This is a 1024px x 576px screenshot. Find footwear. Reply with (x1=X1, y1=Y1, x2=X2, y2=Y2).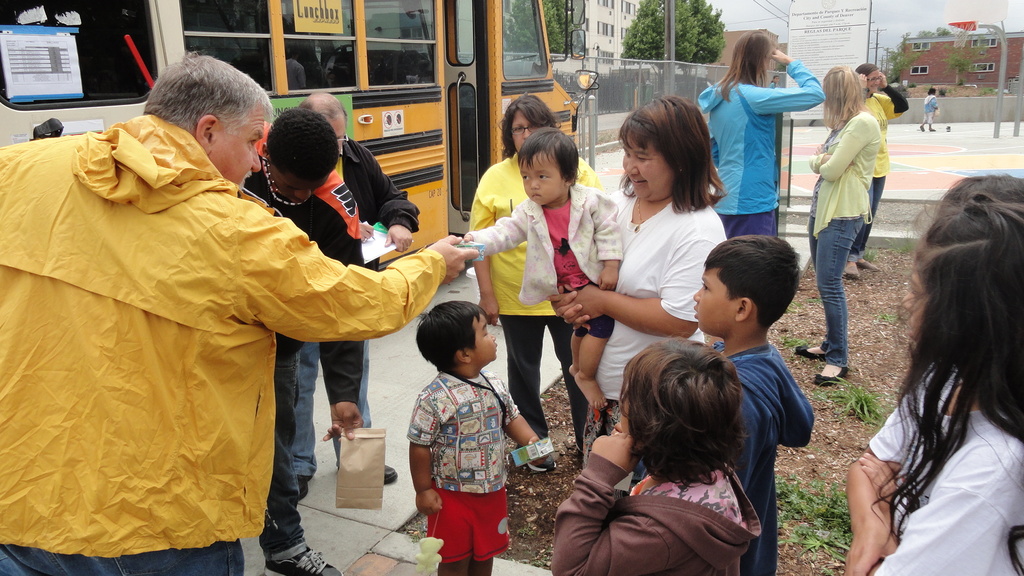
(x1=797, y1=344, x2=824, y2=359).
